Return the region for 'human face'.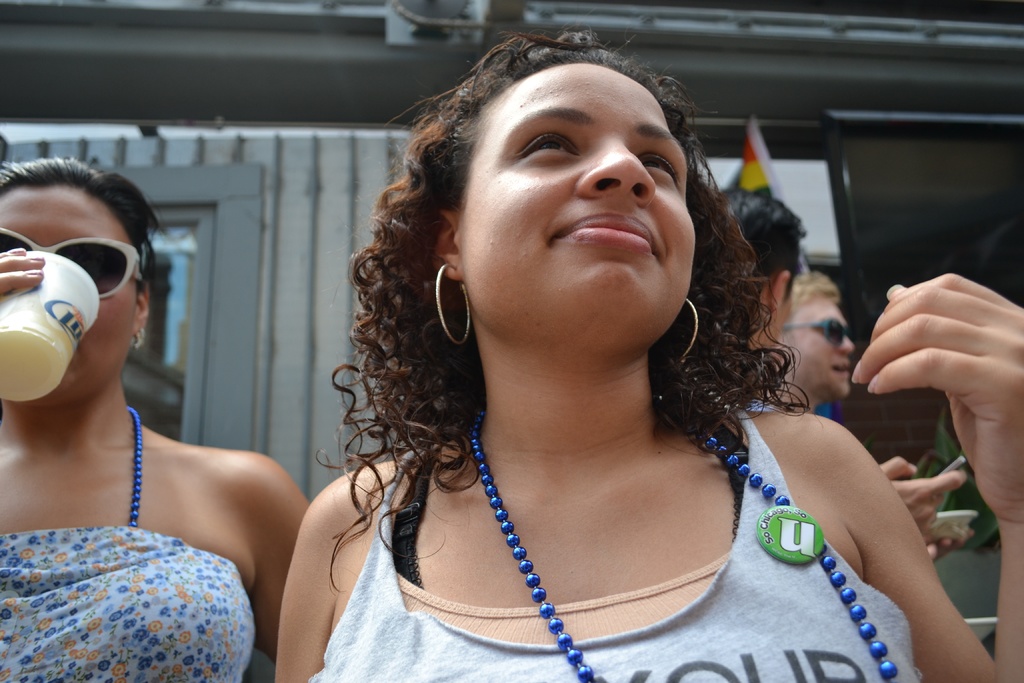
left=464, top=70, right=700, bottom=363.
